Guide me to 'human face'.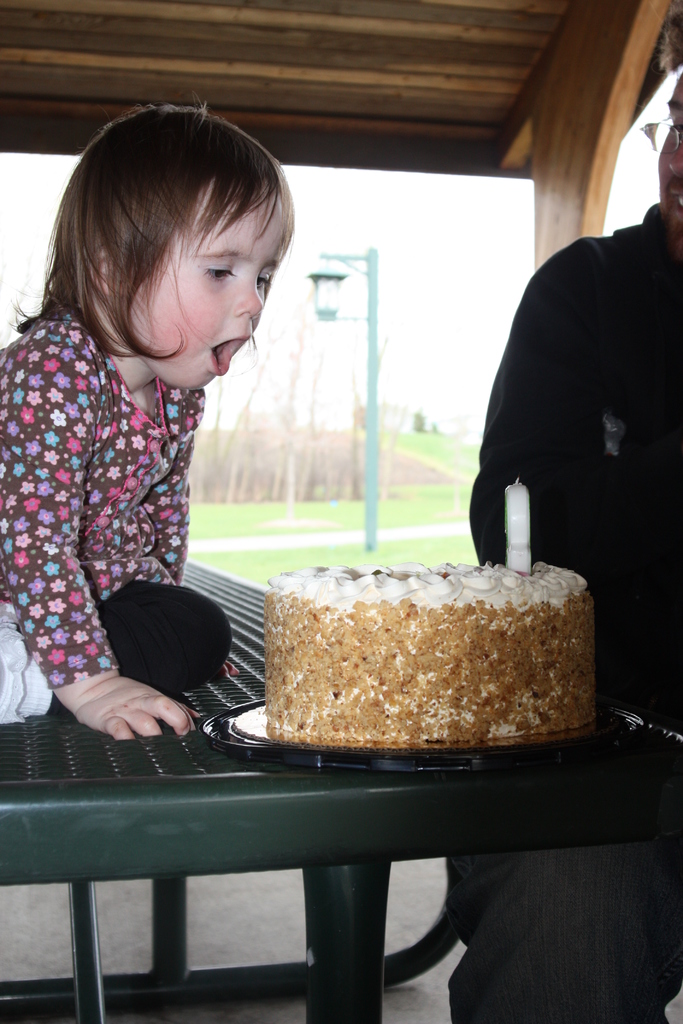
Guidance: (left=120, top=183, right=286, bottom=393).
